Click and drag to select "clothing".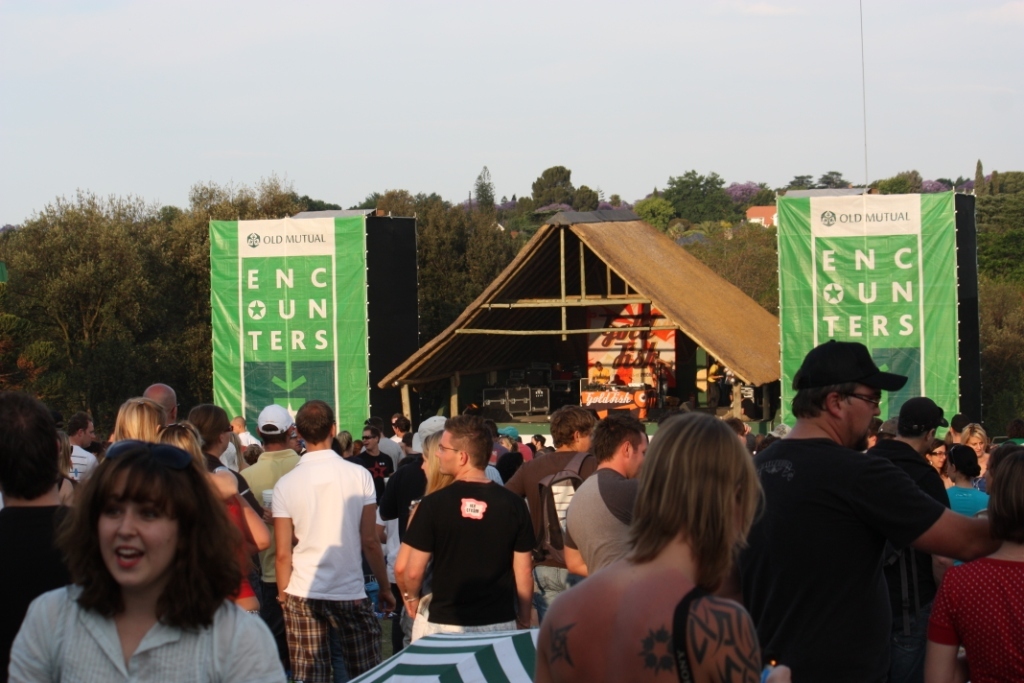
Selection: rect(499, 442, 590, 551).
